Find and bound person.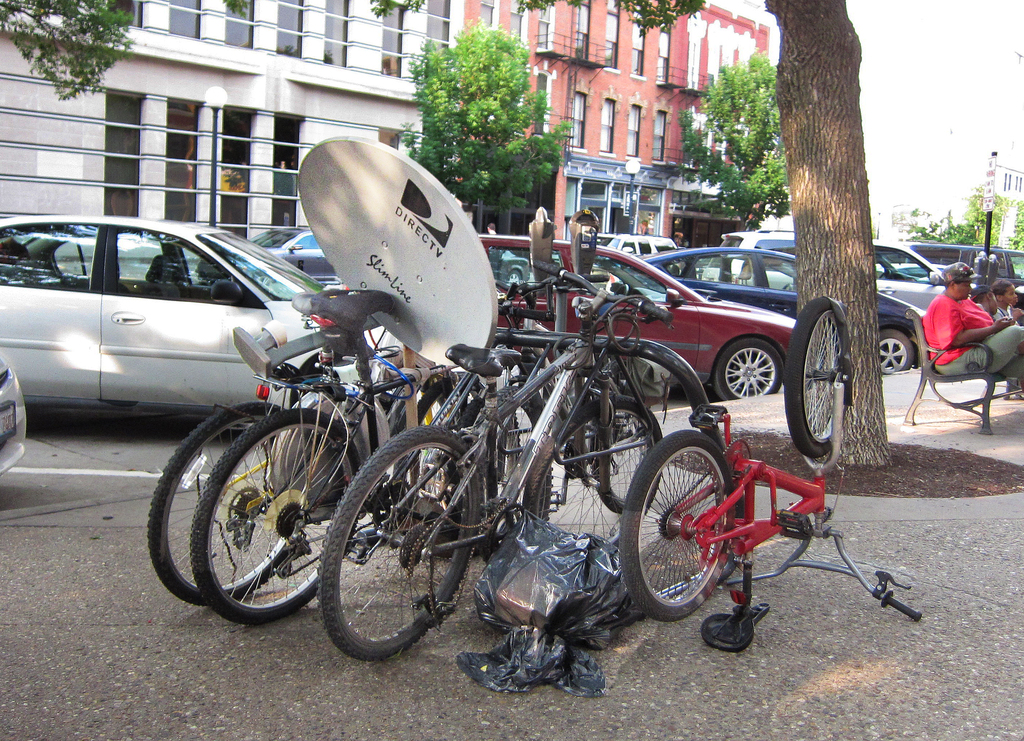
Bound: x1=921 y1=262 x2=1023 y2=392.
